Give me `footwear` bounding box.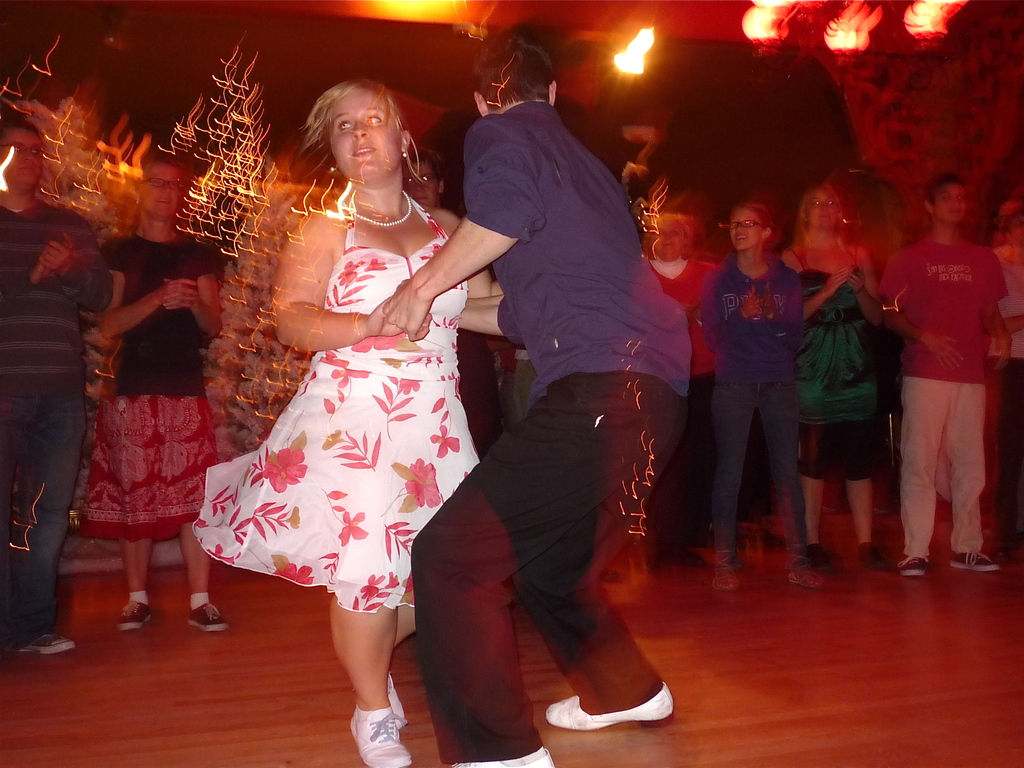
[x1=548, y1=682, x2=675, y2=729].
